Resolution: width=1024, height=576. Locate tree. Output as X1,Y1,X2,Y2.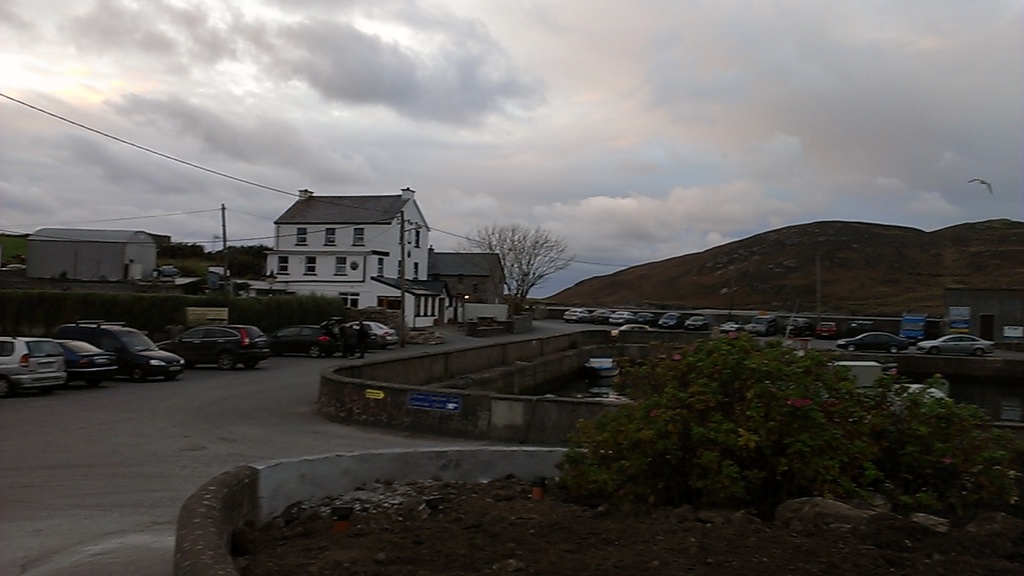
480,200,568,303.
